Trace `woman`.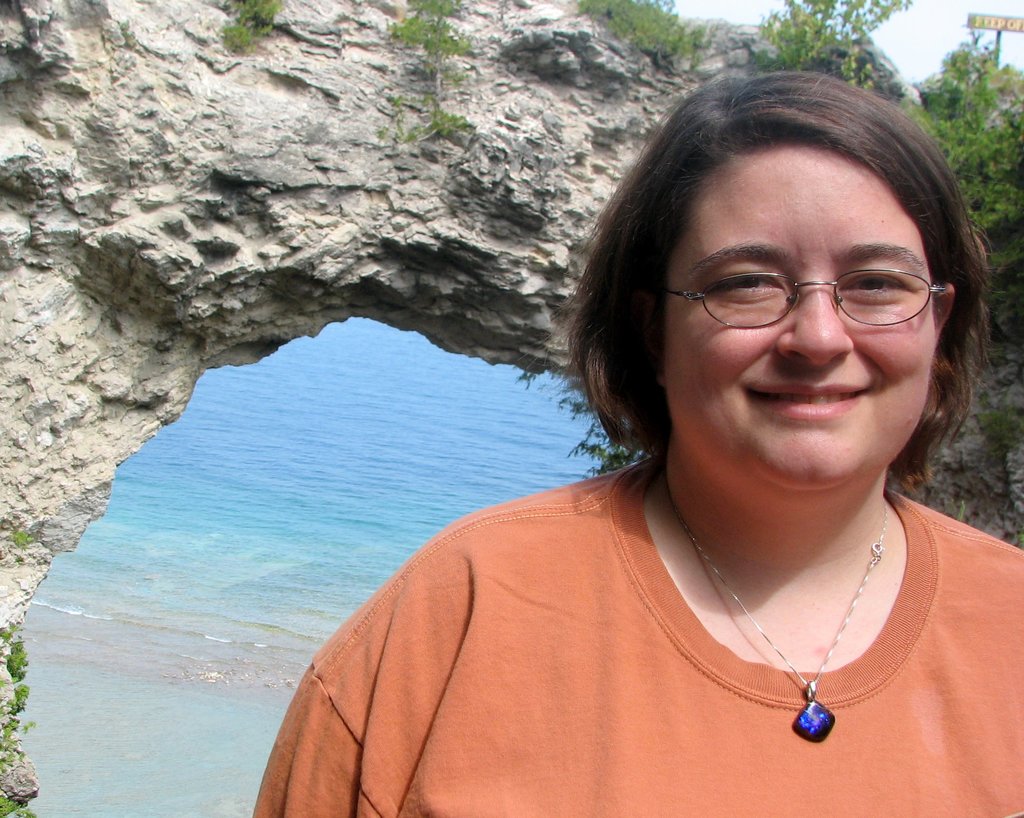
Traced to 254, 75, 1021, 815.
